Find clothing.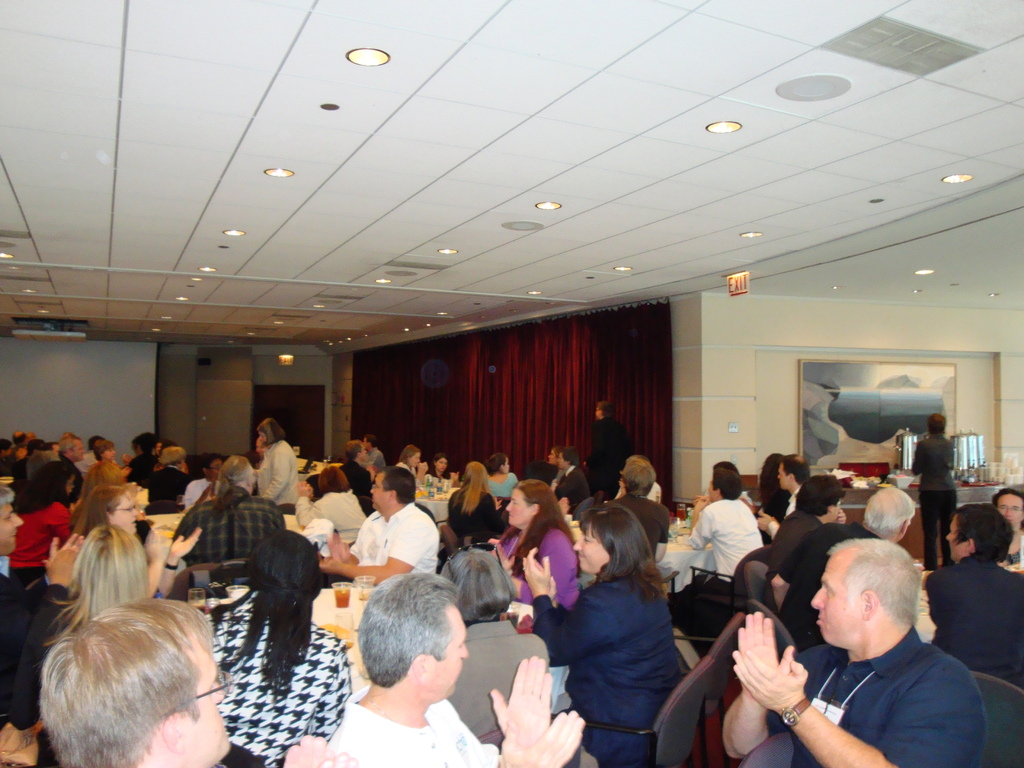
{"x1": 685, "y1": 495, "x2": 767, "y2": 628}.
